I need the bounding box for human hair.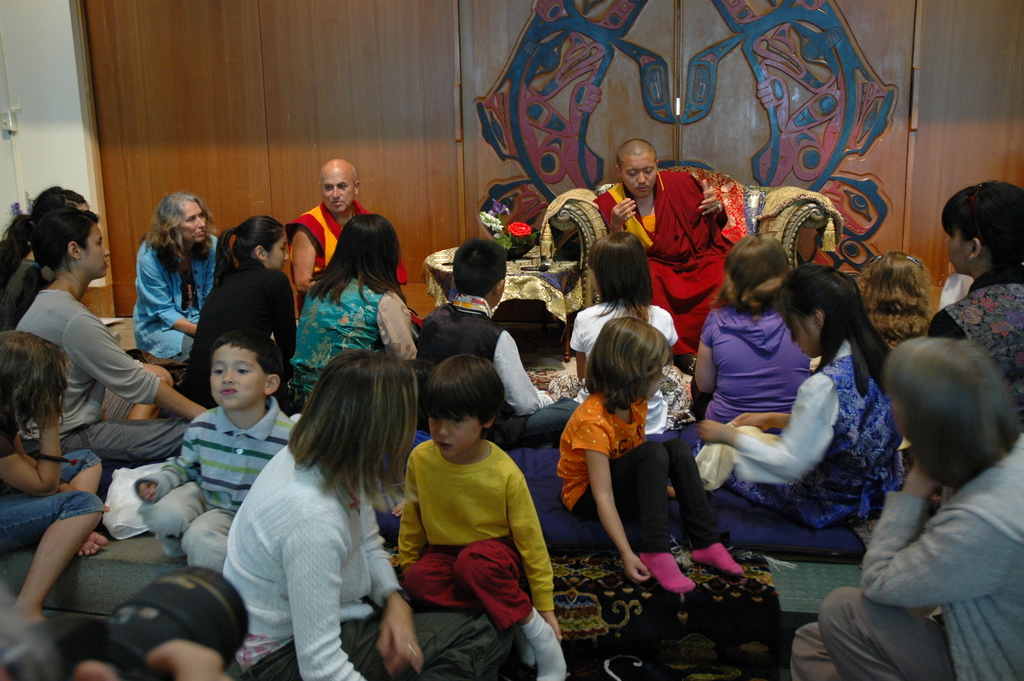
Here it is: BBox(886, 334, 1022, 495).
